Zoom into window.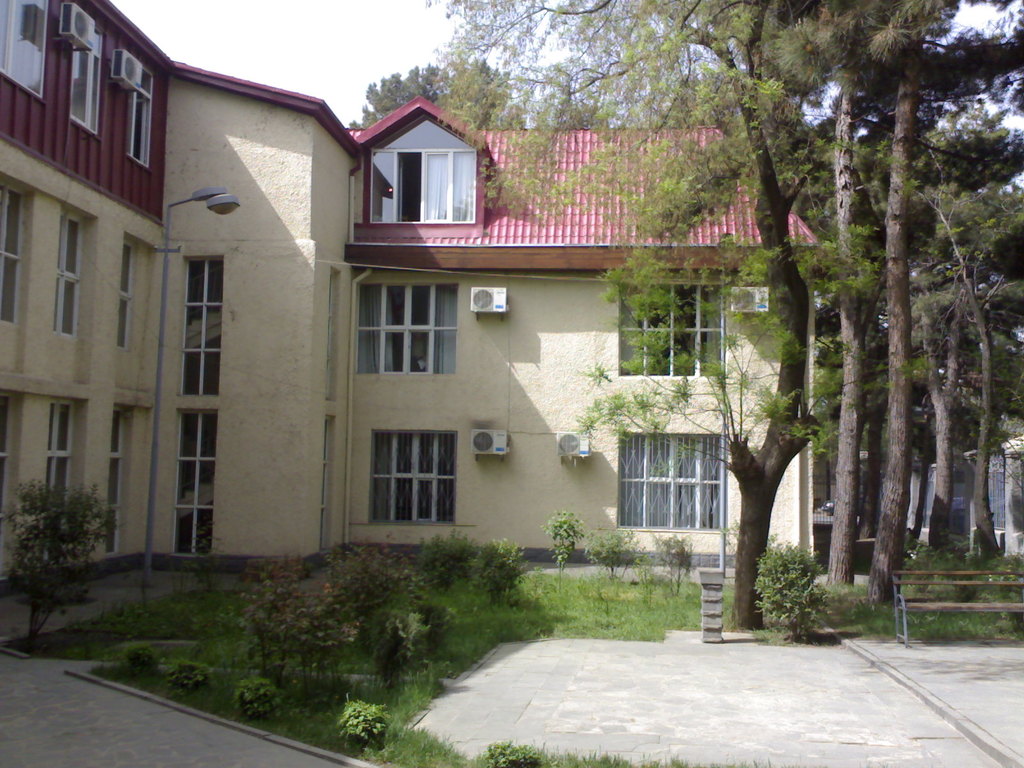
Zoom target: <box>70,29,106,143</box>.
